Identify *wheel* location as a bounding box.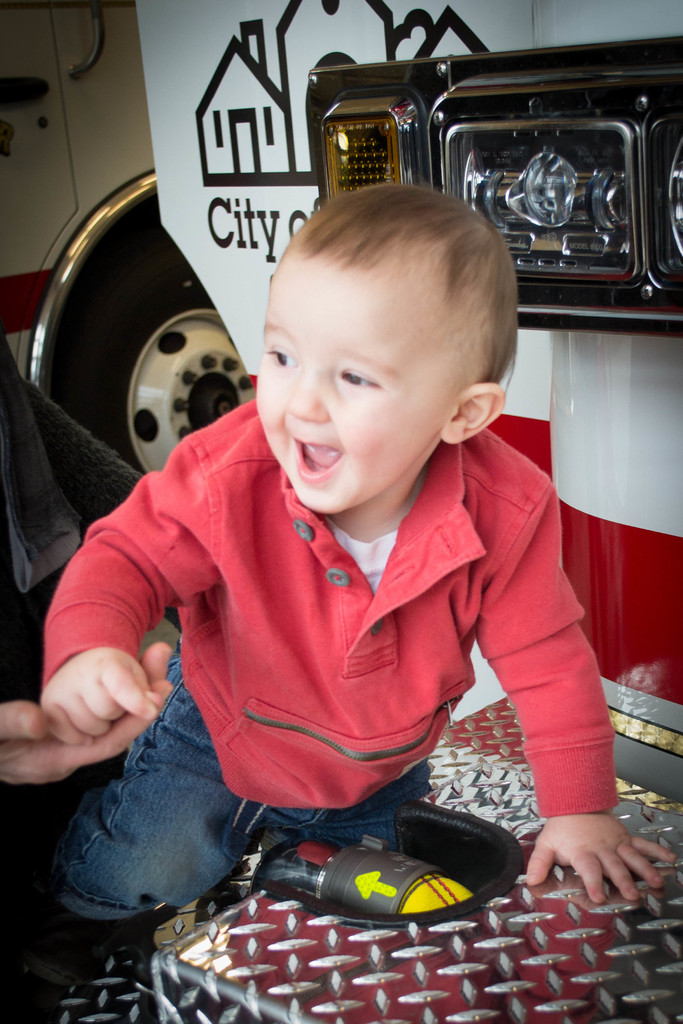
locate(53, 243, 258, 481).
